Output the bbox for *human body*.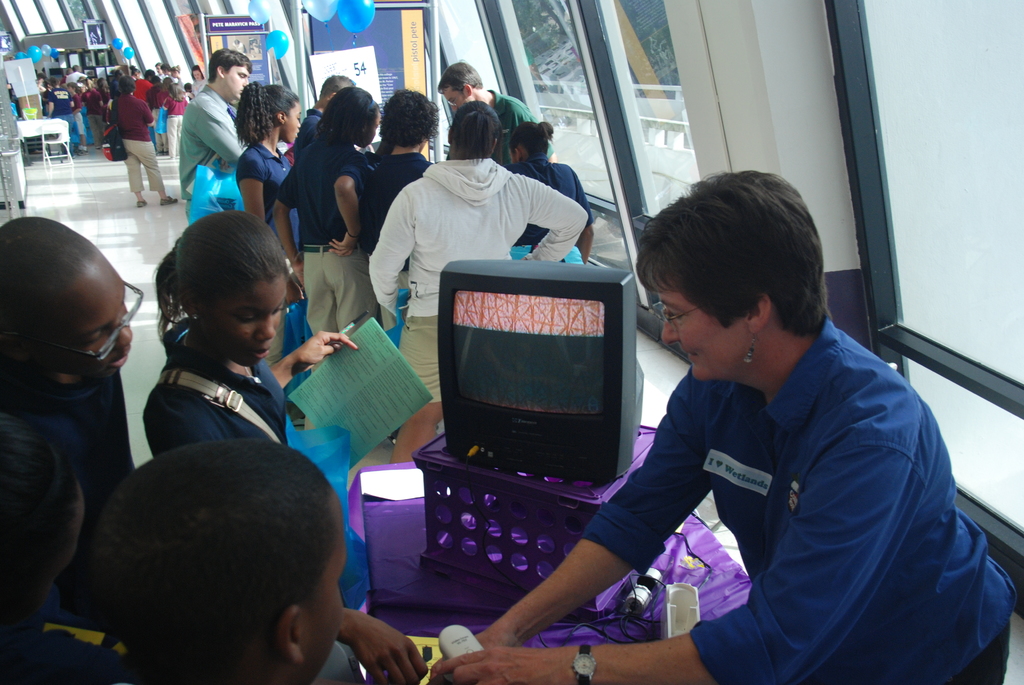
bbox=[140, 326, 425, 684].
